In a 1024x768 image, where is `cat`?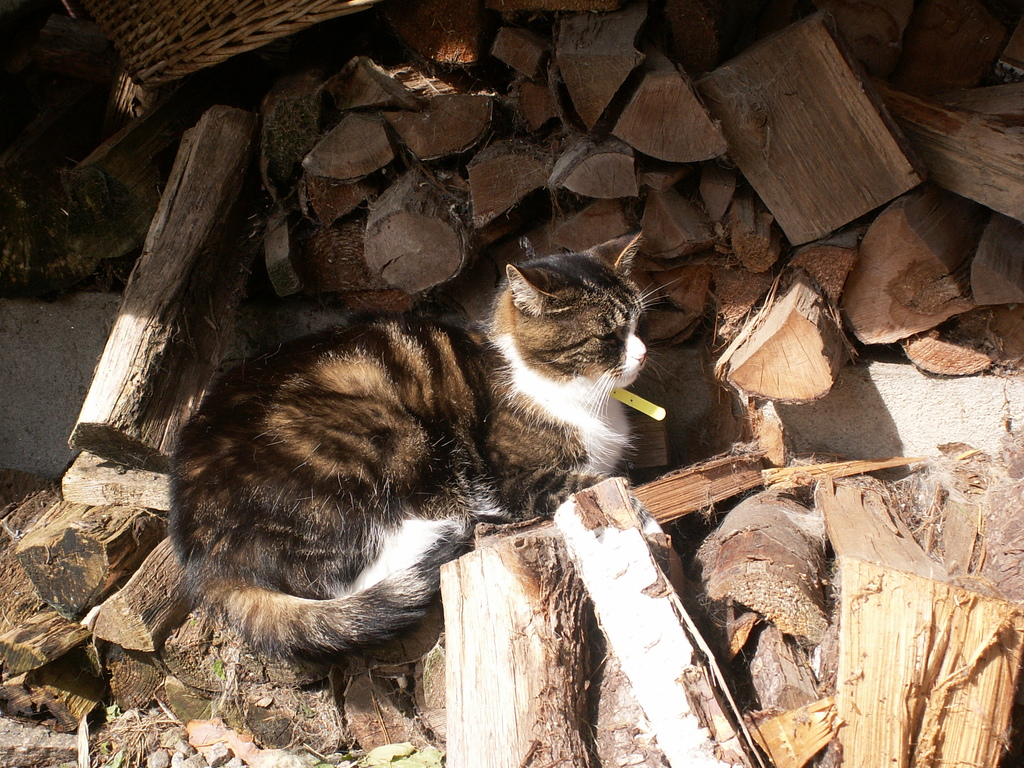
<box>163,230,685,667</box>.
